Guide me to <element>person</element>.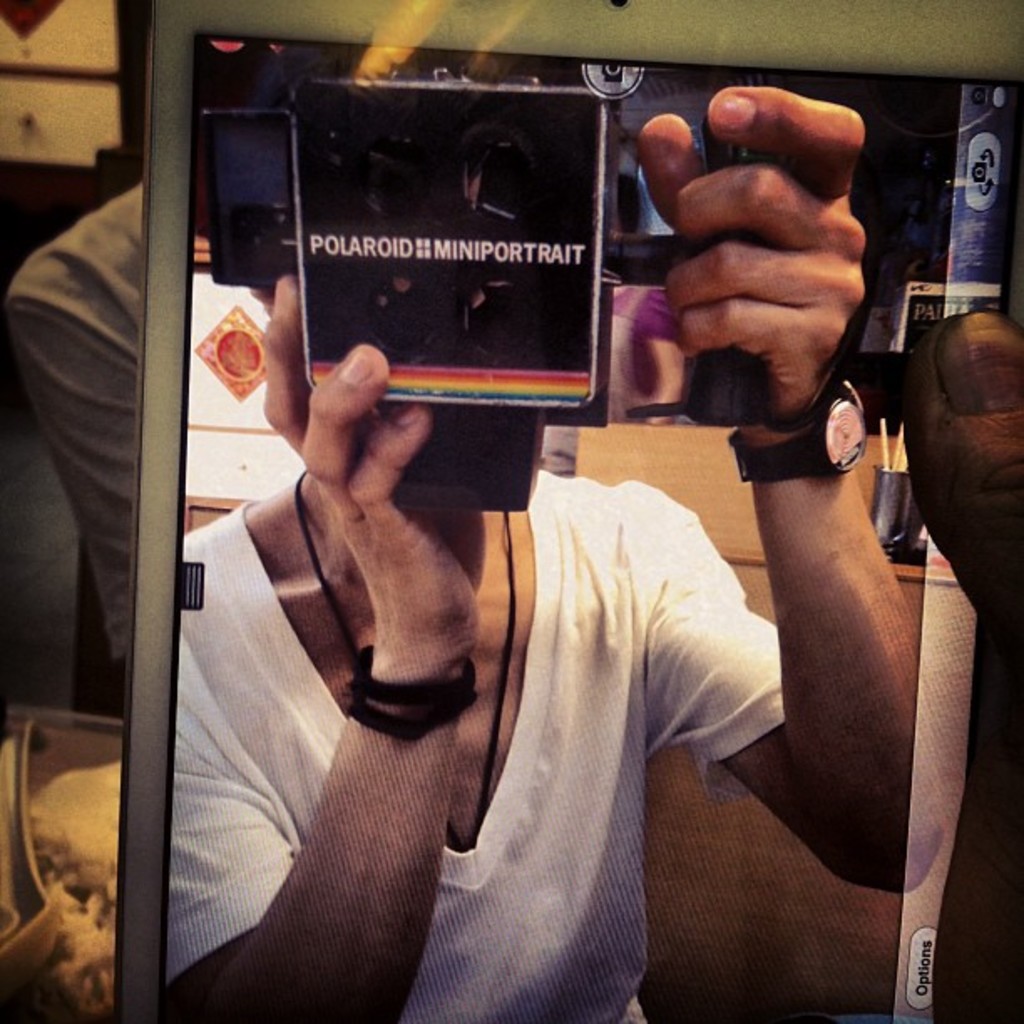
Guidance: bbox=(166, 80, 942, 1022).
